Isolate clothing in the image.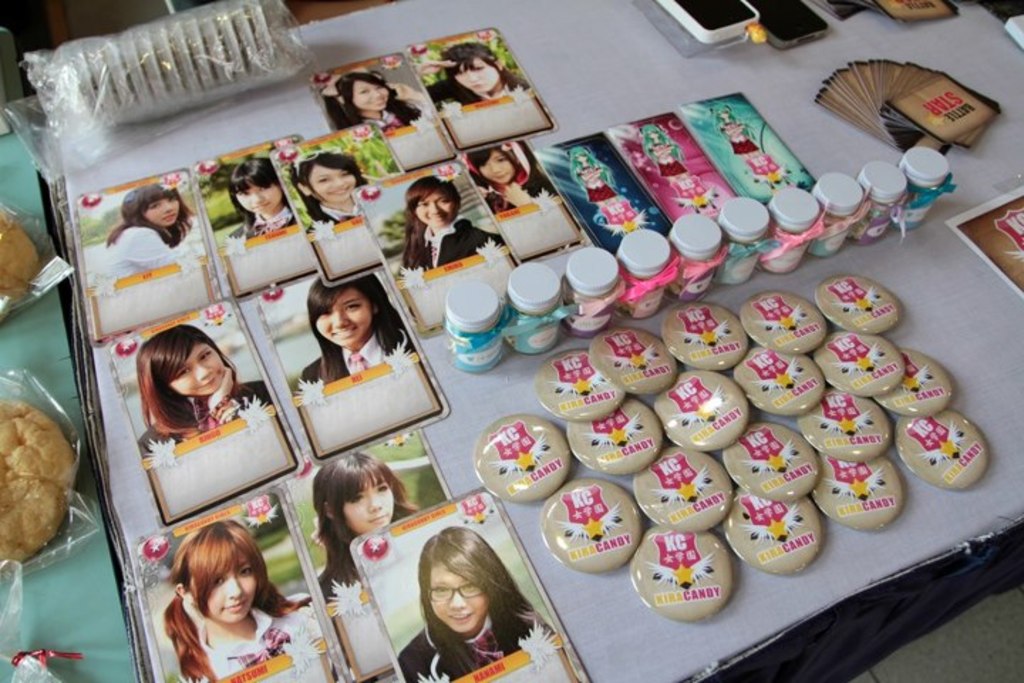
Isolated region: left=397, top=623, right=550, bottom=680.
